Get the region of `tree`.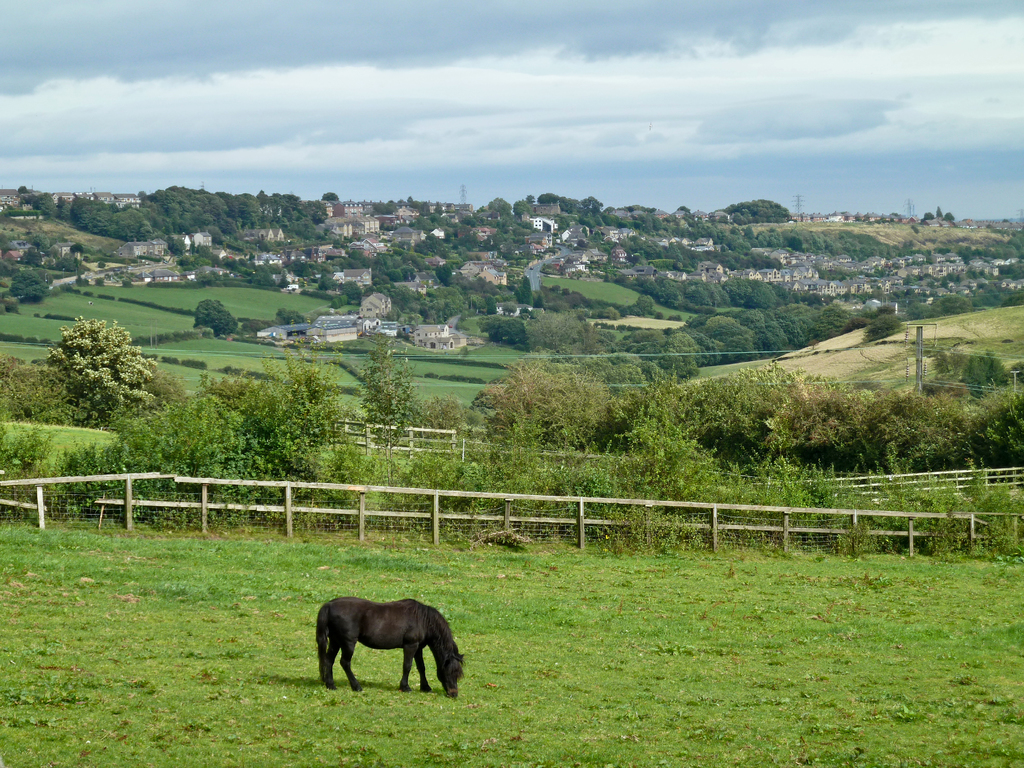
bbox=[1, 364, 70, 428].
